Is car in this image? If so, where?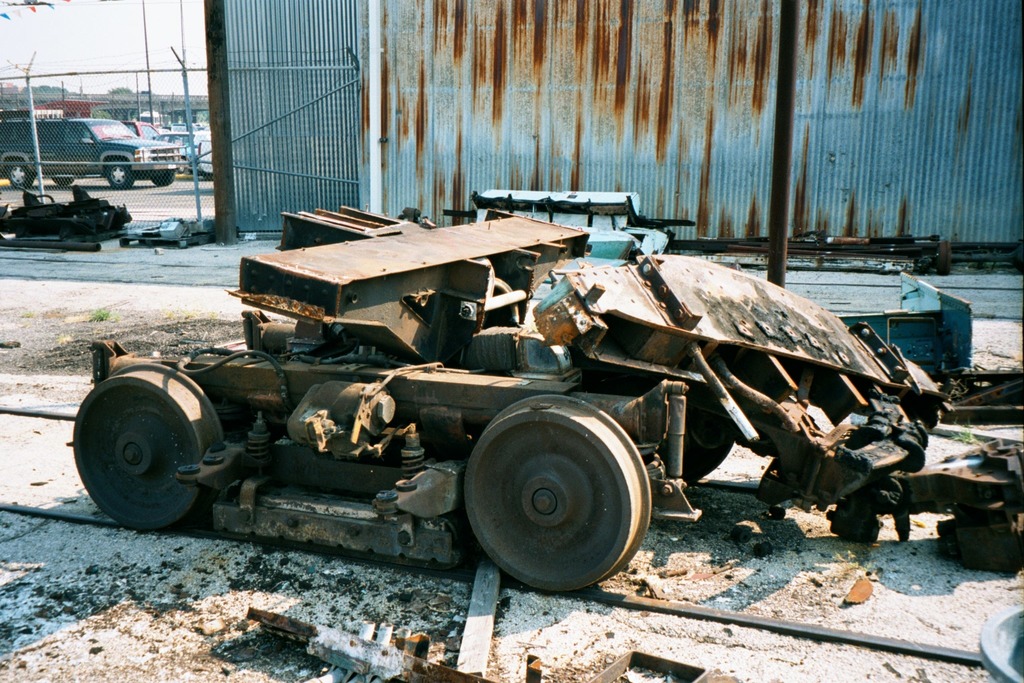
Yes, at (left=0, top=117, right=177, bottom=188).
